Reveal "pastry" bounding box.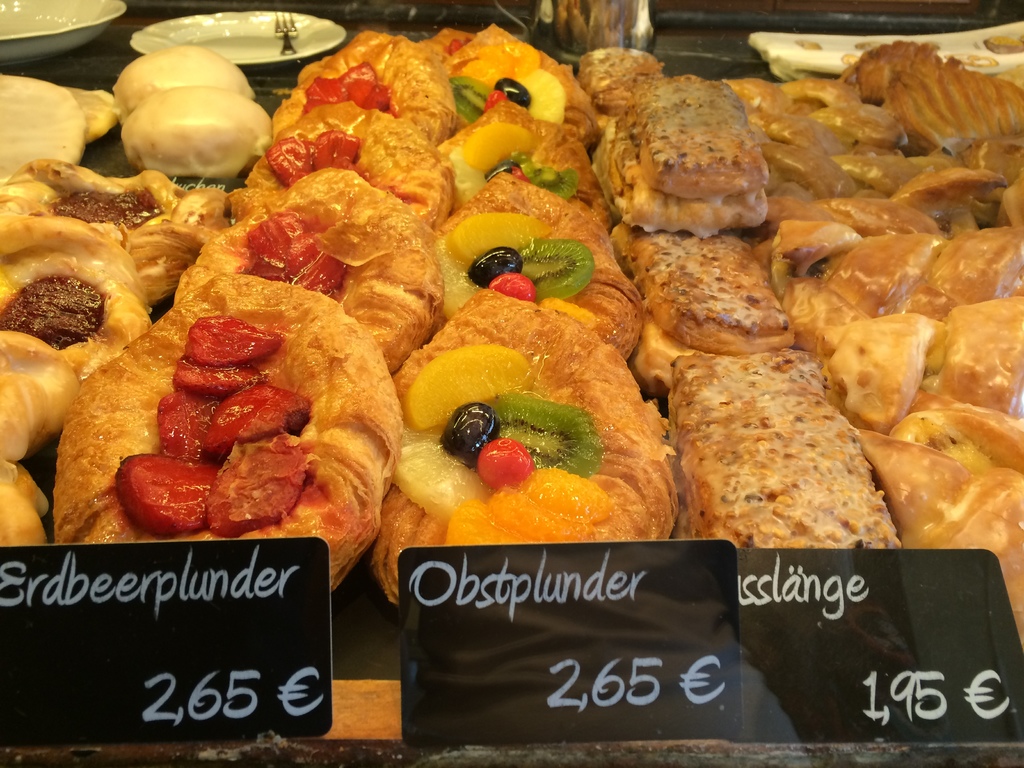
Revealed: 268,32,463,146.
